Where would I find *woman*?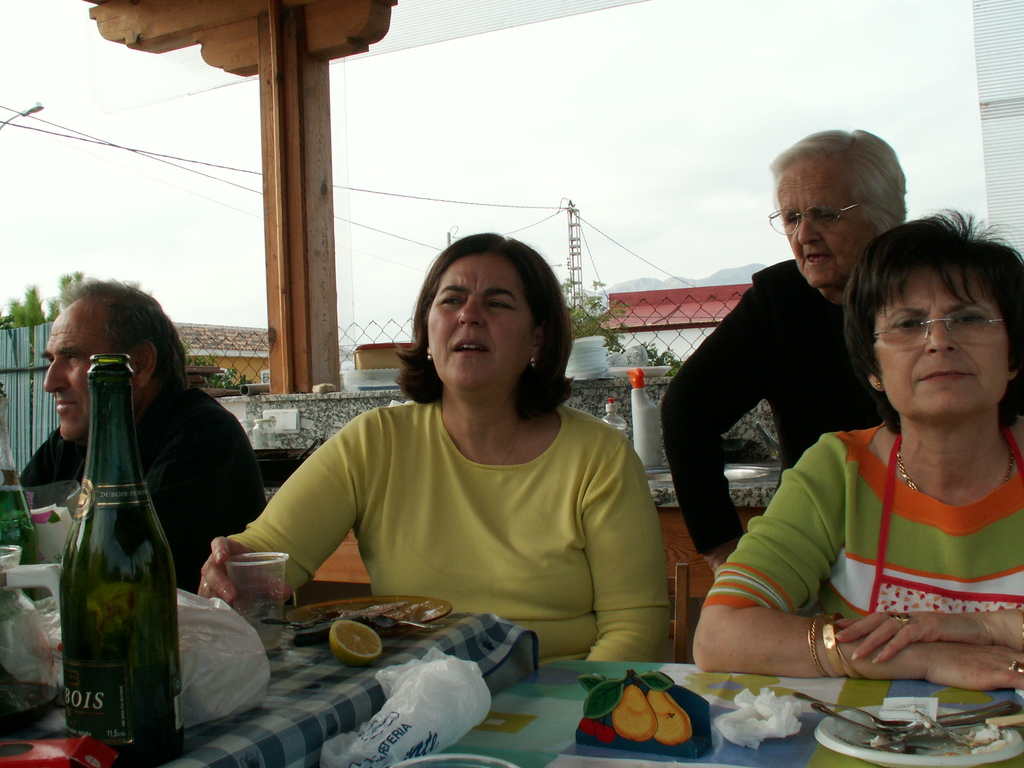
At left=692, top=209, right=1023, bottom=699.
